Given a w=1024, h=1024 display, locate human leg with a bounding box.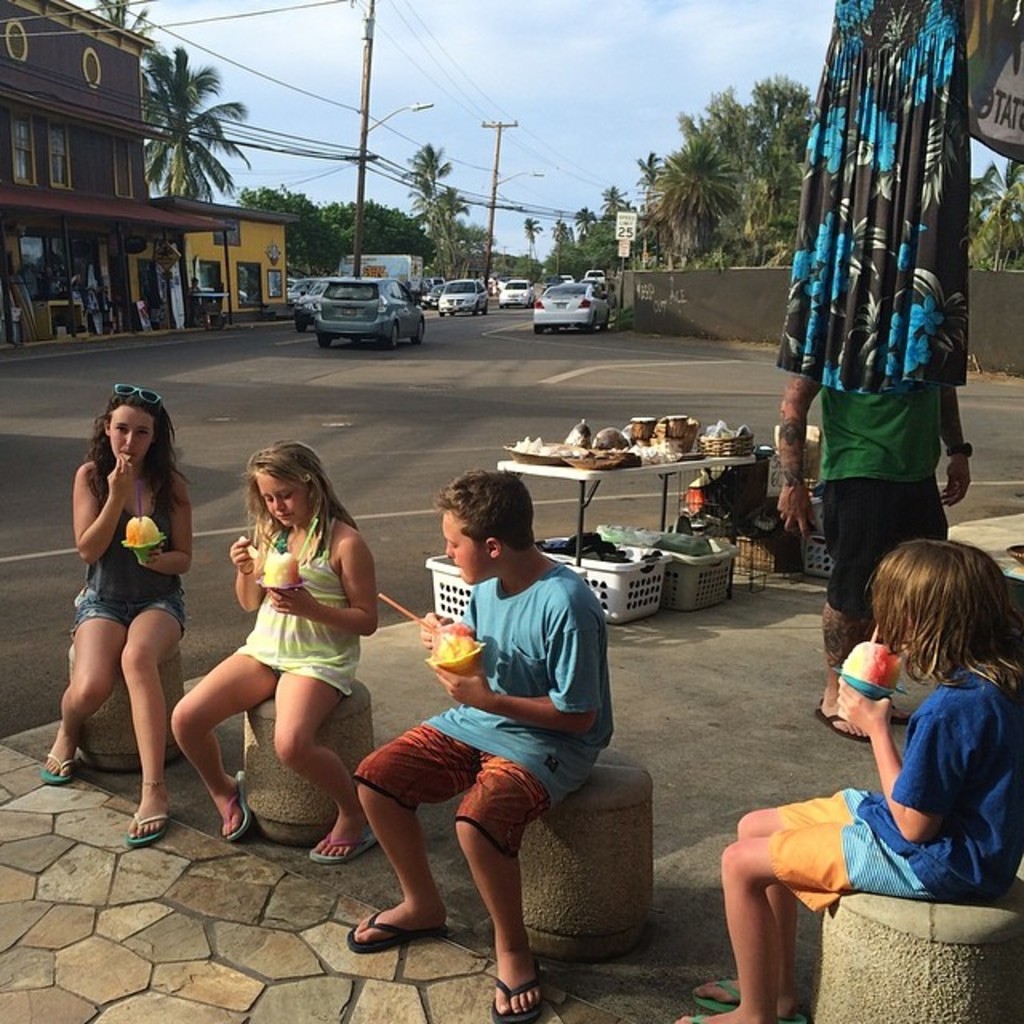
Located: 702:789:894:1018.
